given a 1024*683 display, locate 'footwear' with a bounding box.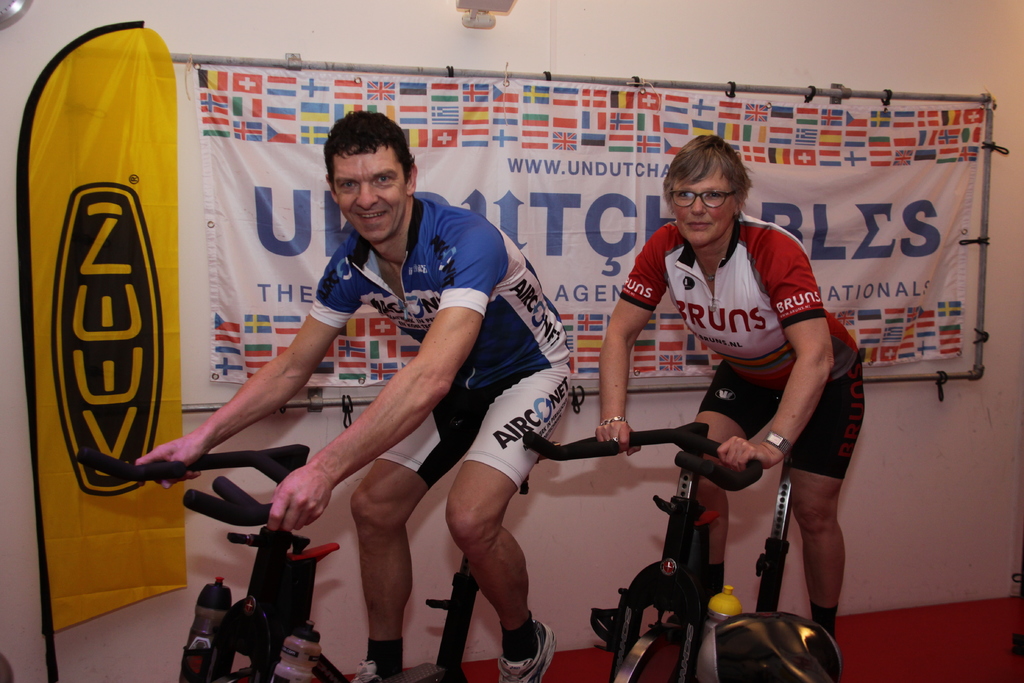
Located: 342 652 393 682.
